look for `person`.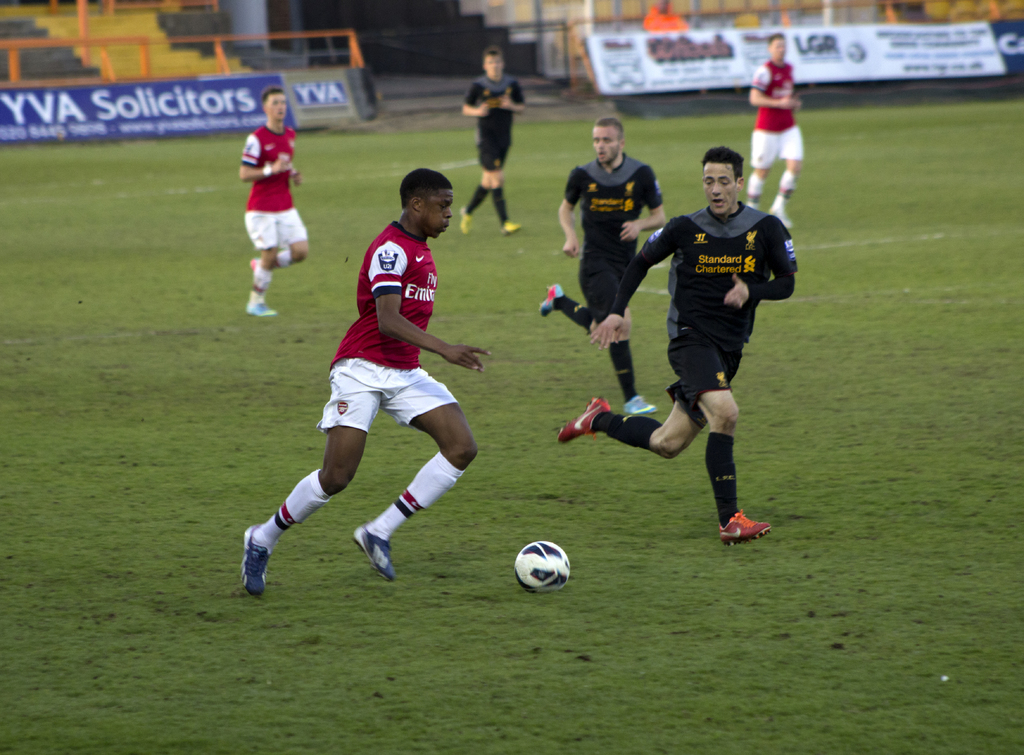
Found: [left=557, top=148, right=797, bottom=548].
